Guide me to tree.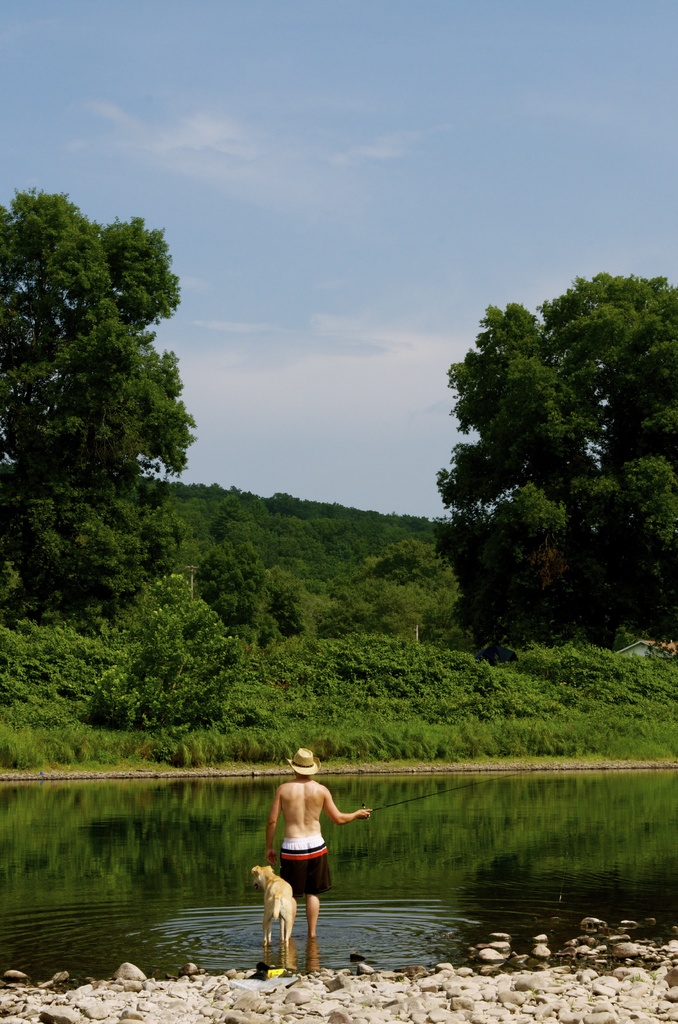
Guidance: BBox(0, 191, 197, 628).
